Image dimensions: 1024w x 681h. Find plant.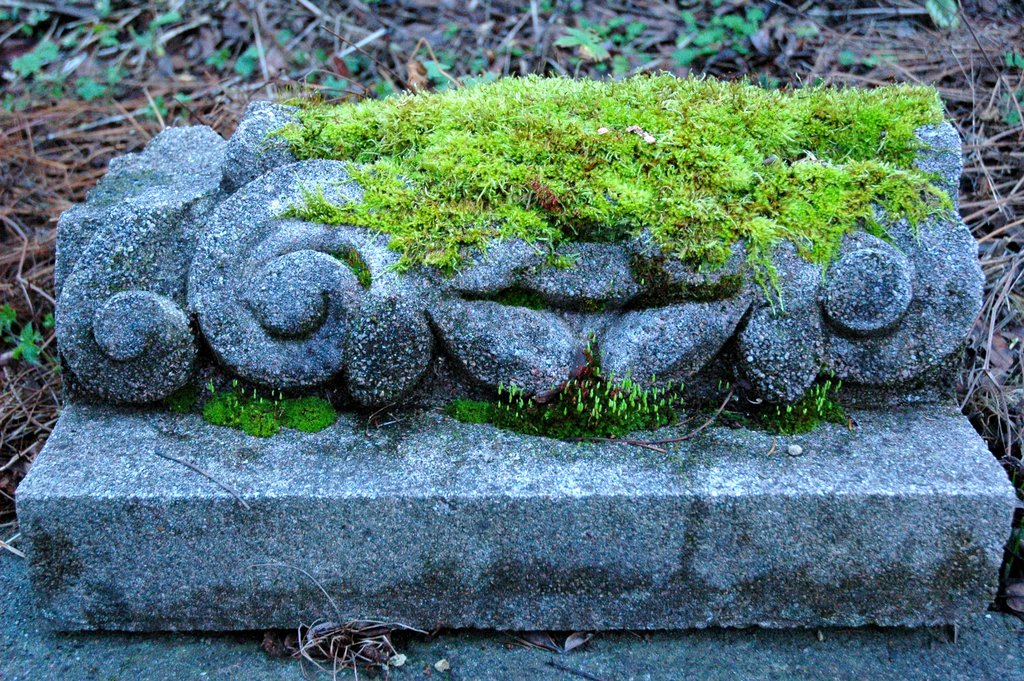
(552,15,602,64).
